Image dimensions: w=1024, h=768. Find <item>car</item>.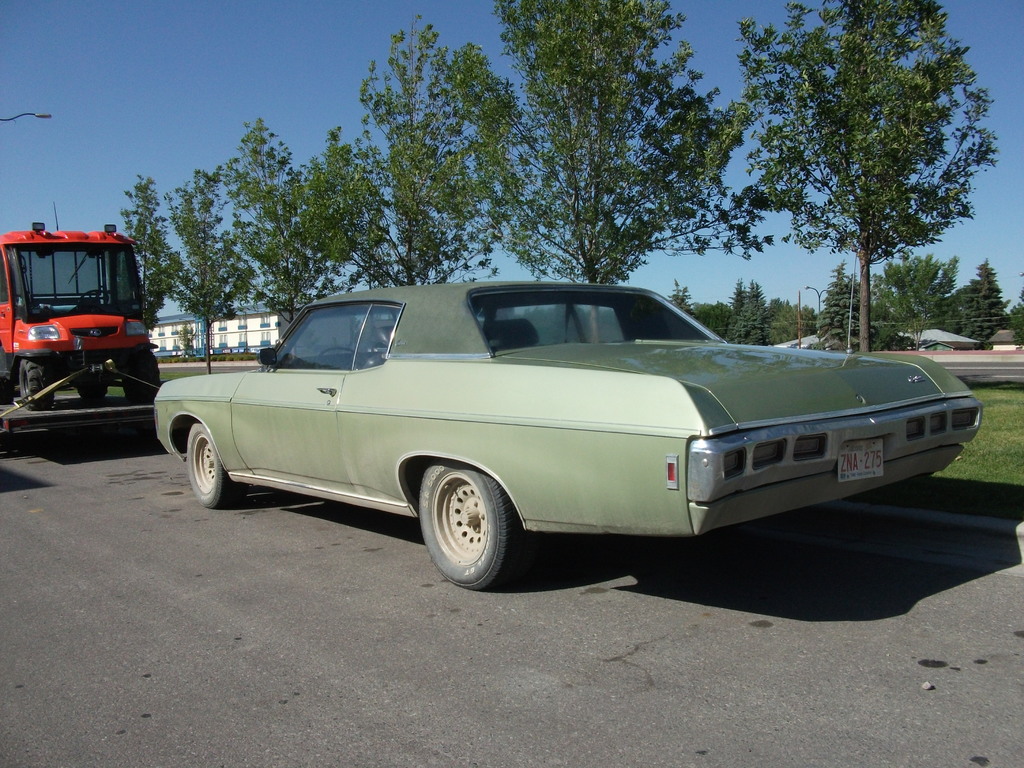
(154,282,982,590).
